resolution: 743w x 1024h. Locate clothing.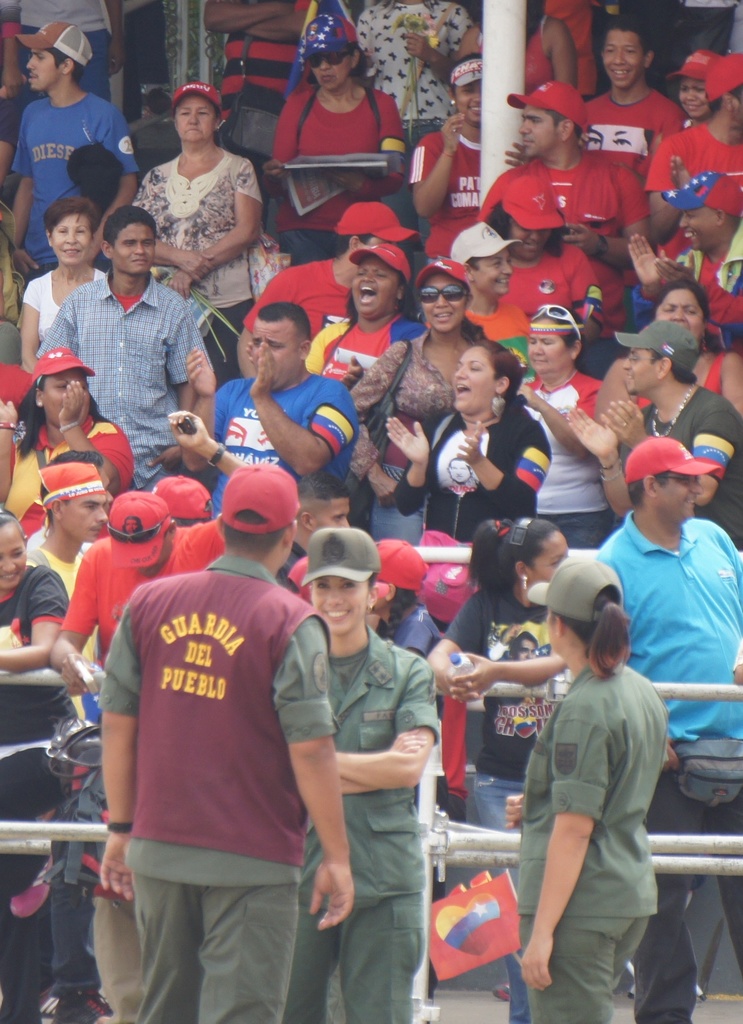
<region>608, 529, 739, 788</region>.
